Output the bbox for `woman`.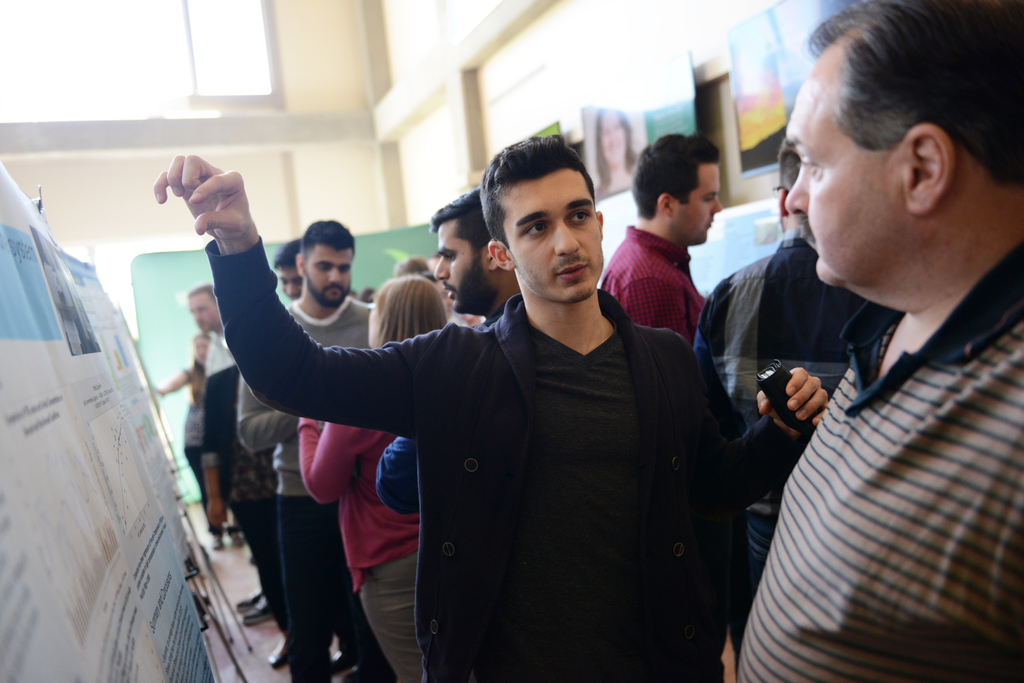
(205,364,294,670).
